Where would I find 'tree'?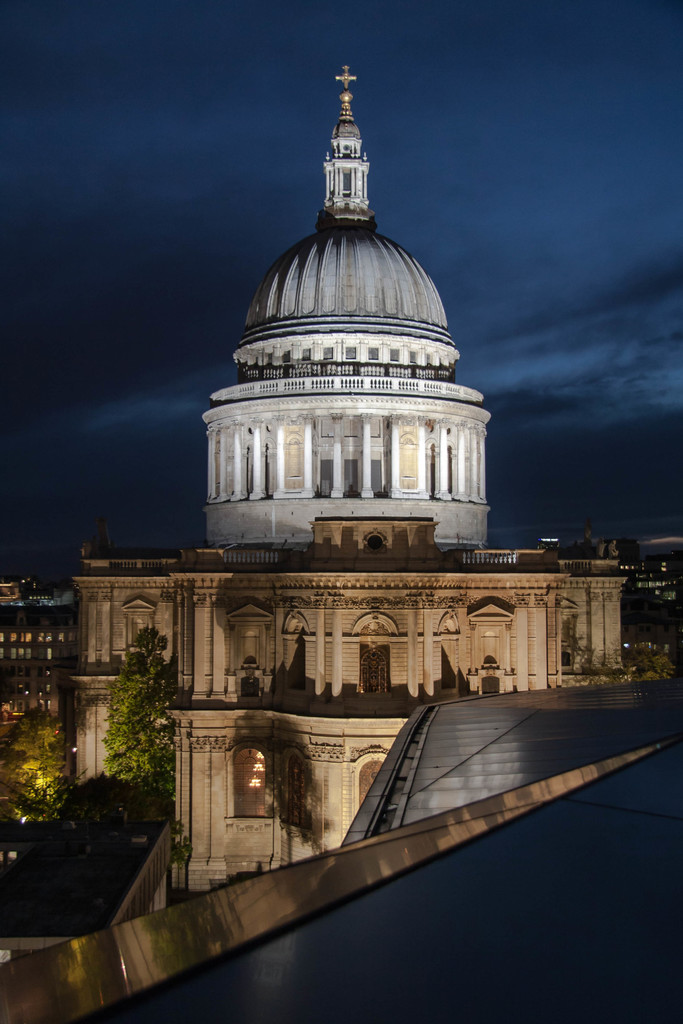
At 0,698,83,875.
